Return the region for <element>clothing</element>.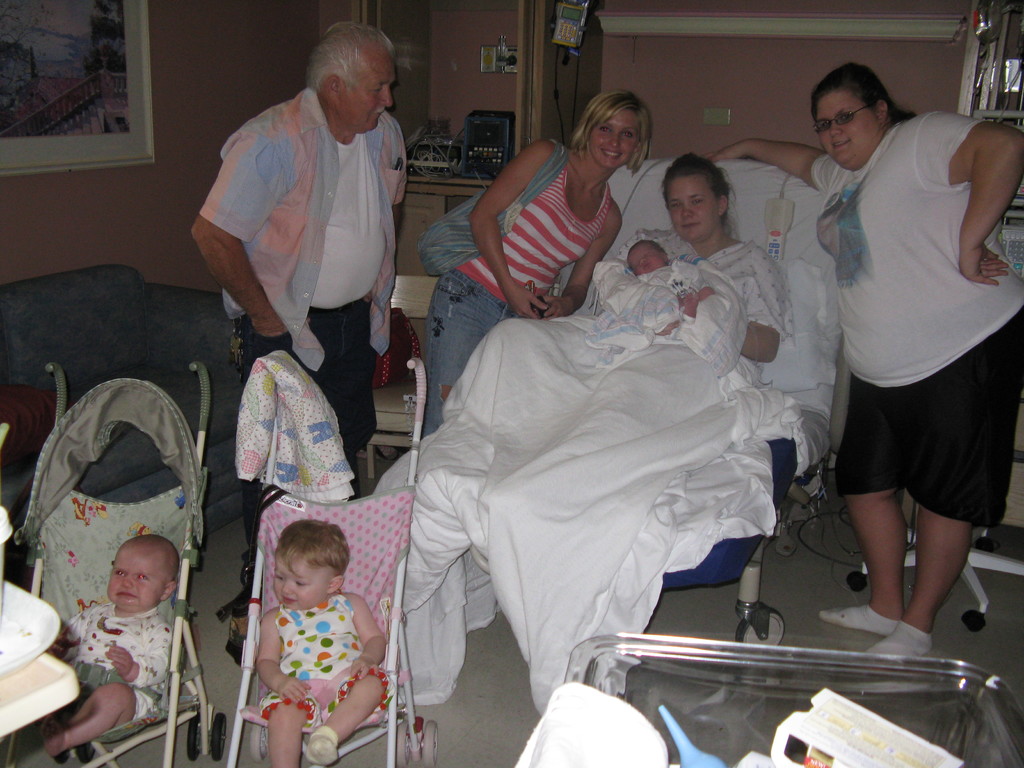
bbox=[197, 84, 408, 619].
